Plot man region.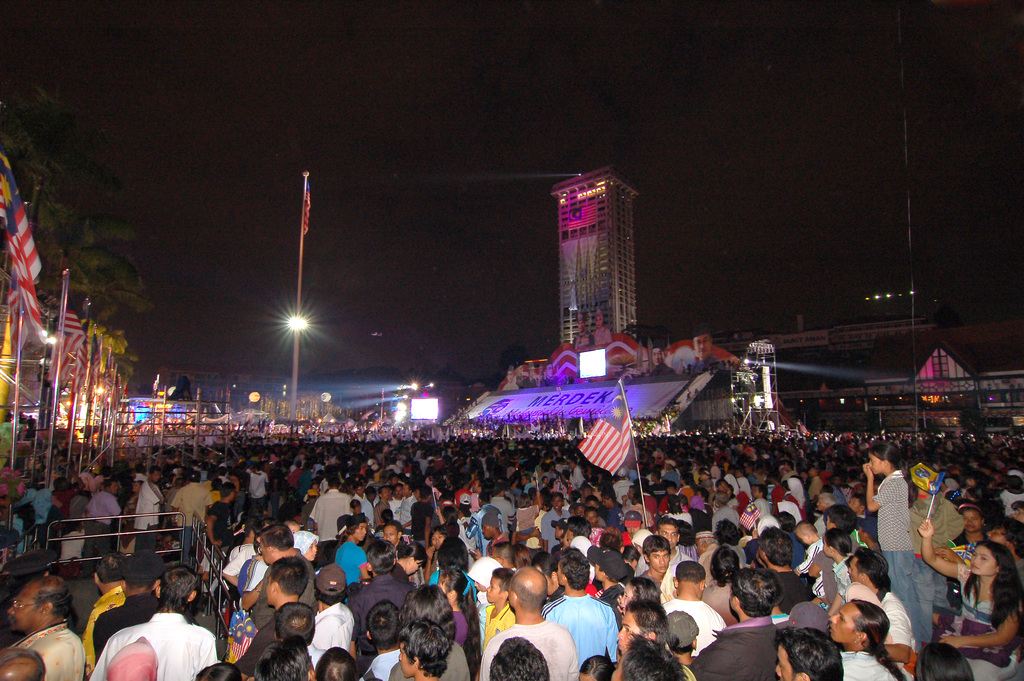
Plotted at select_region(540, 546, 618, 669).
